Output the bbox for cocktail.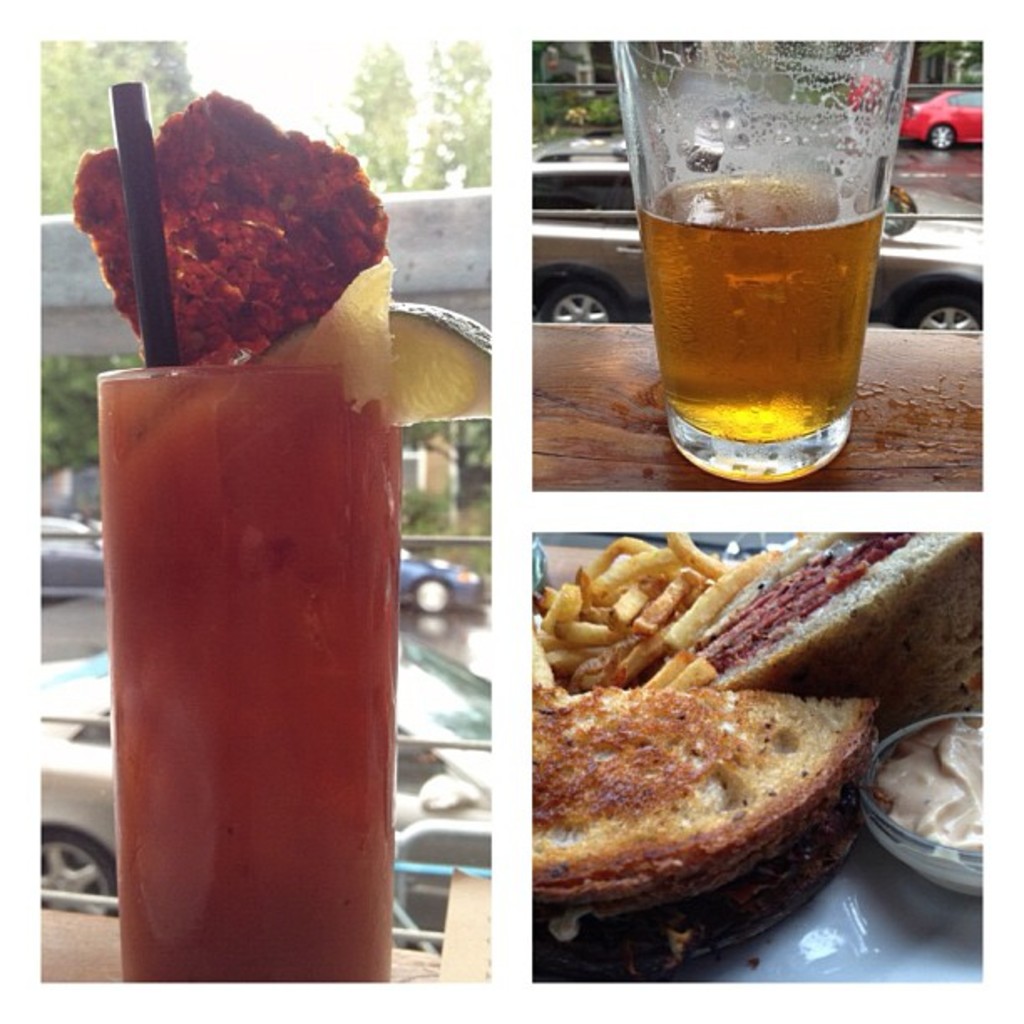
l=100, t=361, r=390, b=992.
